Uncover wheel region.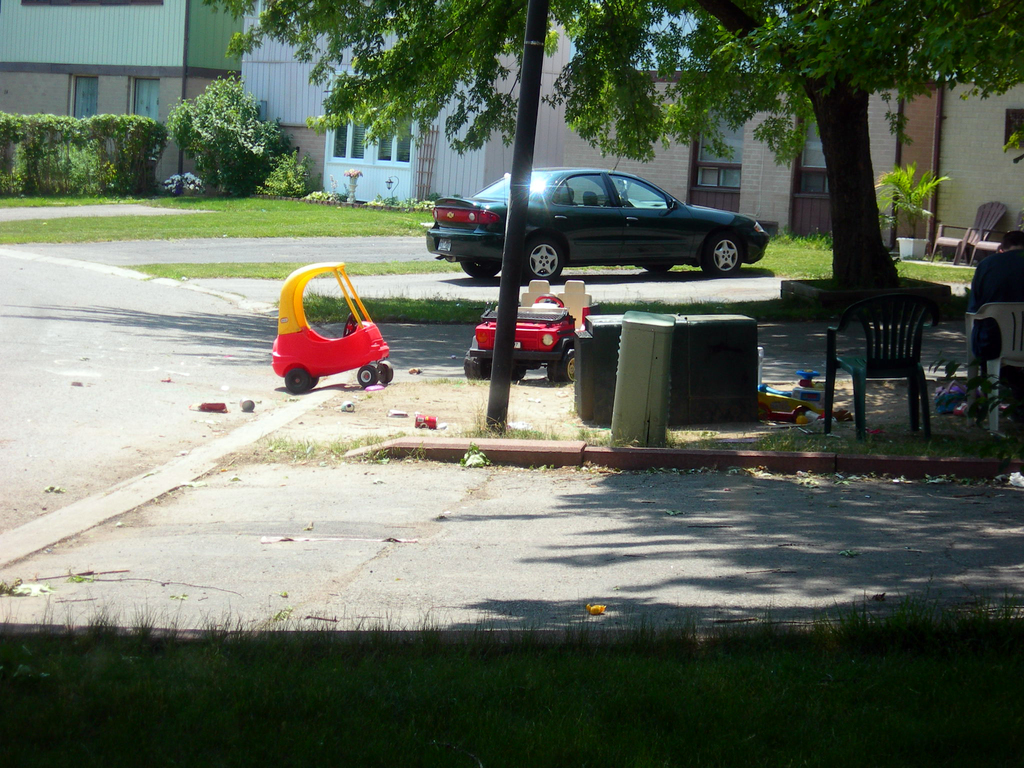
Uncovered: select_region(506, 365, 527, 380).
